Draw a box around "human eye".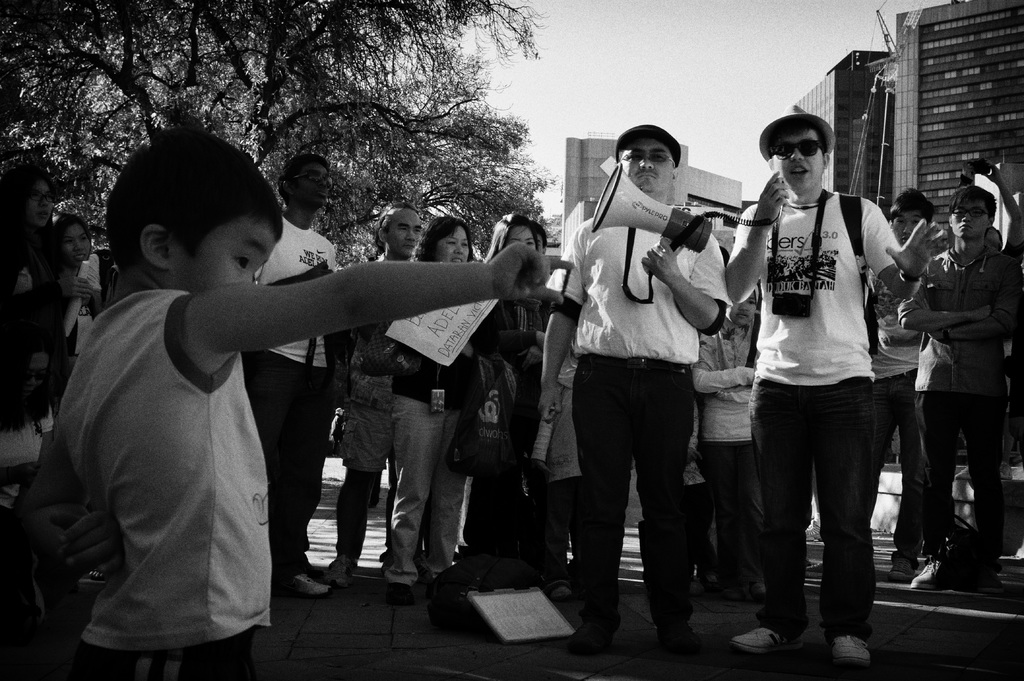
<box>747,300,757,305</box>.
